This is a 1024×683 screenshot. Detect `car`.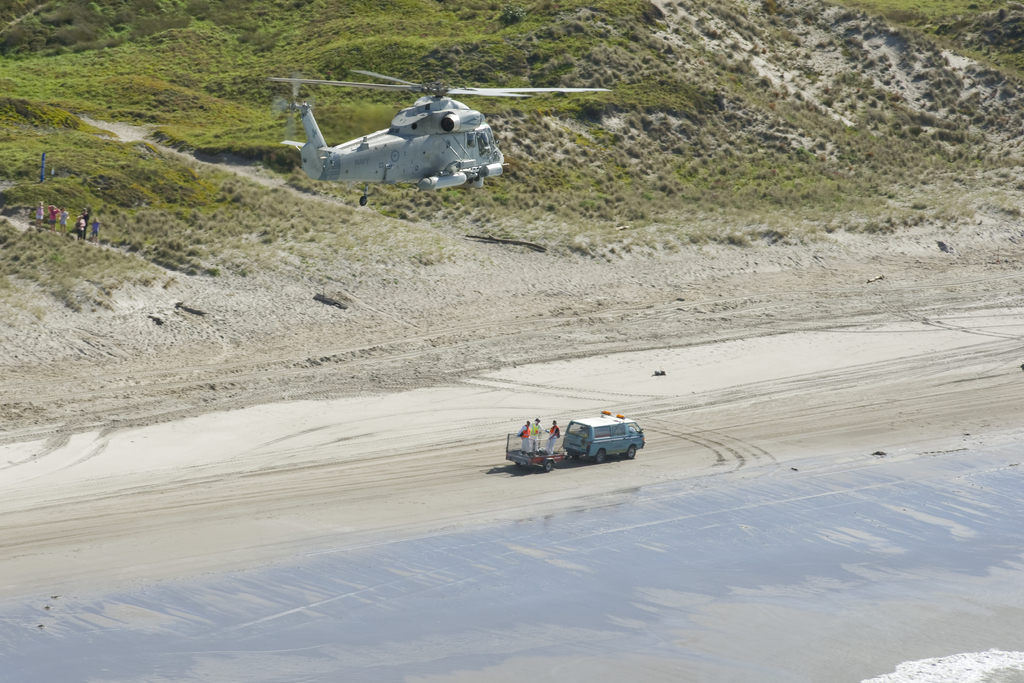
rect(530, 411, 652, 470).
